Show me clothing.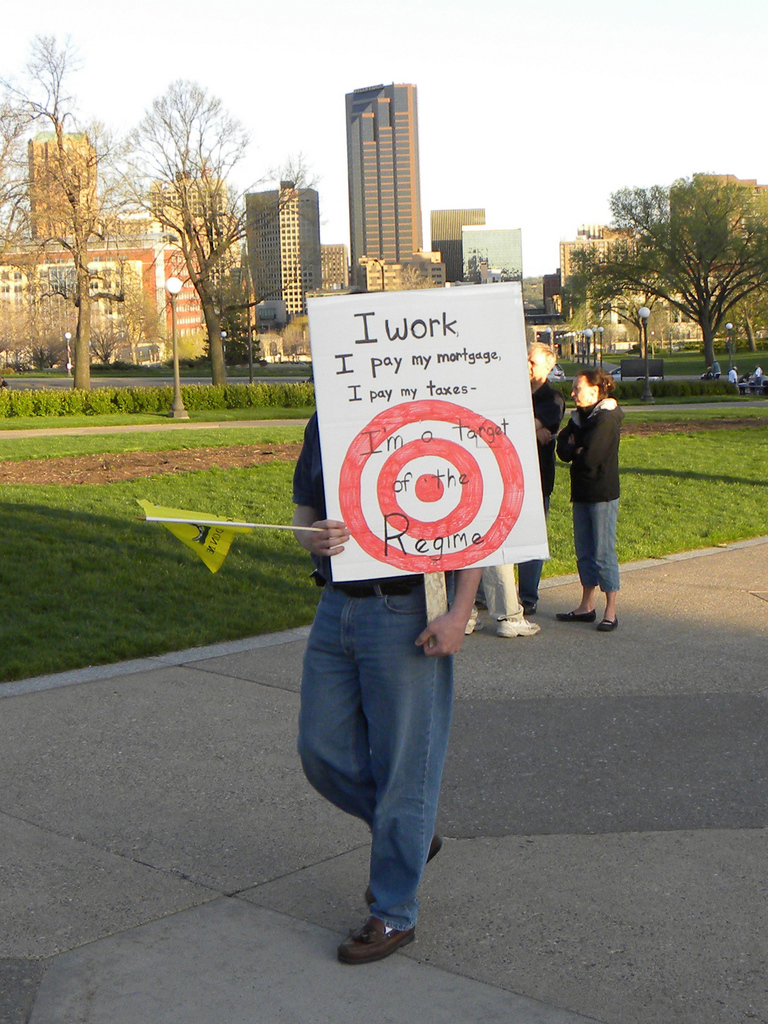
clothing is here: select_region(471, 557, 513, 623).
